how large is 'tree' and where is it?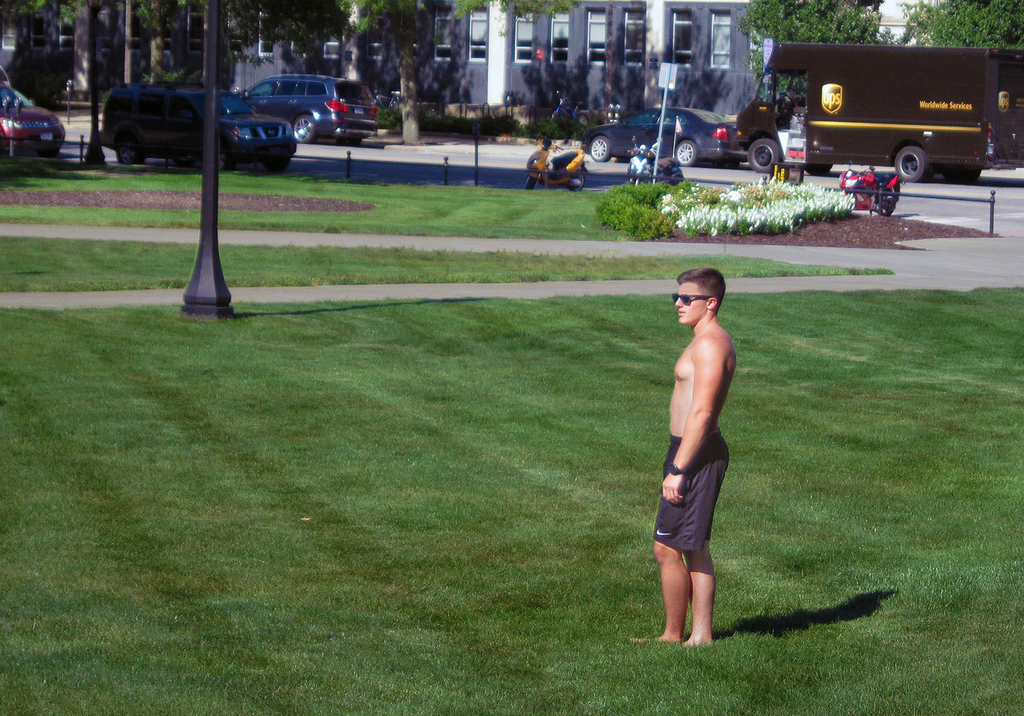
Bounding box: {"left": 433, "top": 0, "right": 584, "bottom": 23}.
